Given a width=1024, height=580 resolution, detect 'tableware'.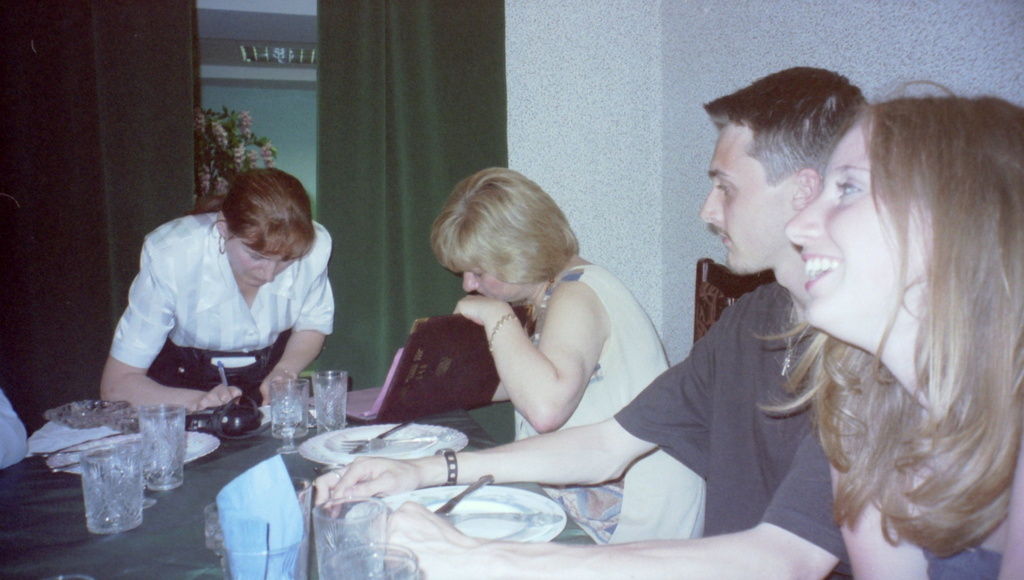
region(312, 494, 388, 579).
